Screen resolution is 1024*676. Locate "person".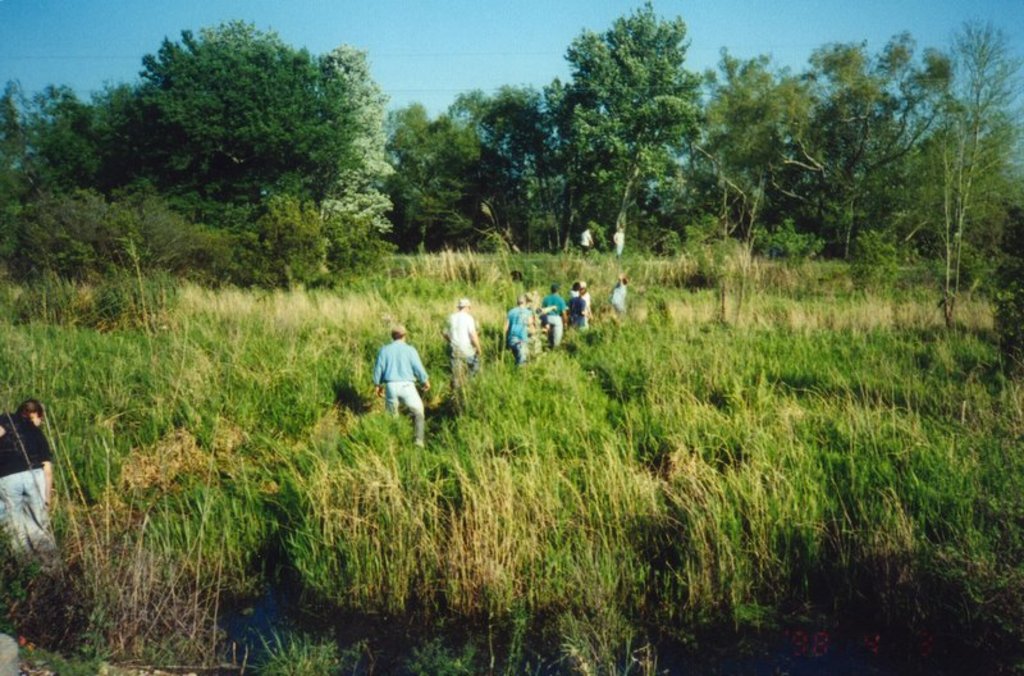
607, 277, 627, 310.
